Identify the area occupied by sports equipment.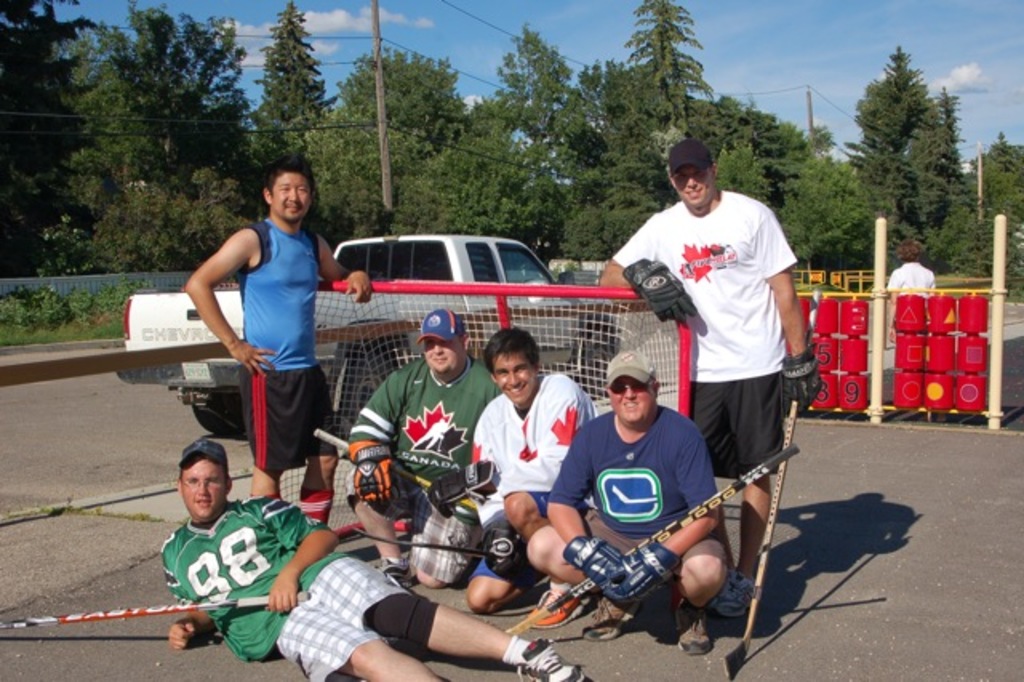
Area: crop(606, 541, 678, 605).
